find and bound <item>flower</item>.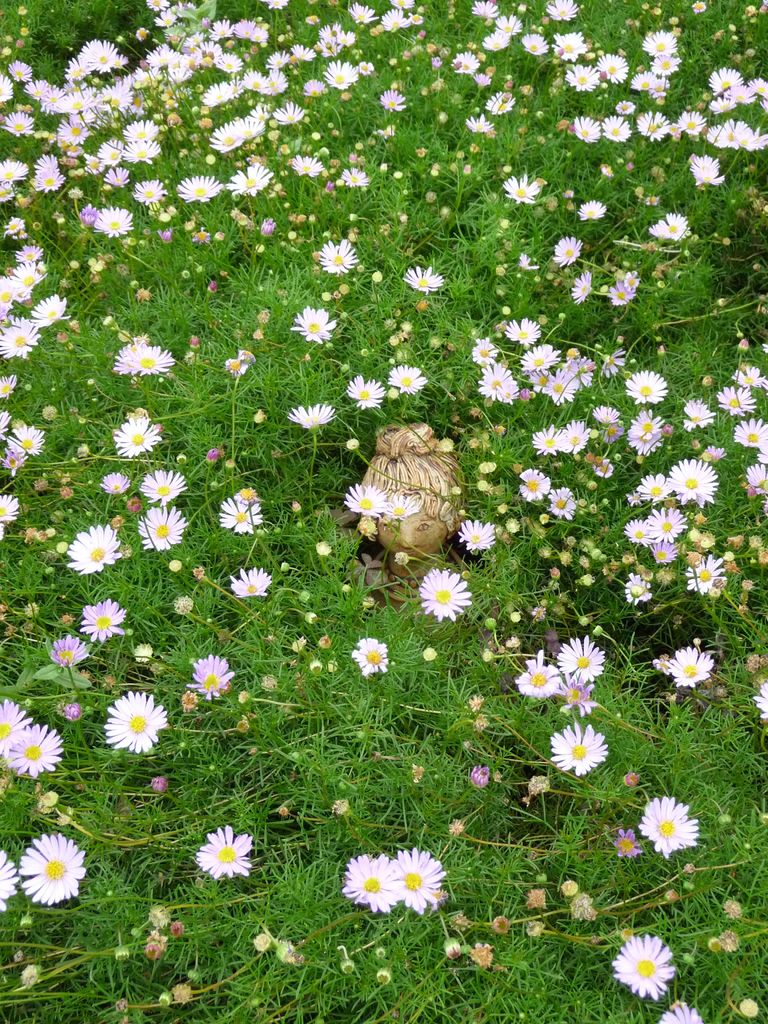
Bound: 547 0 584 21.
